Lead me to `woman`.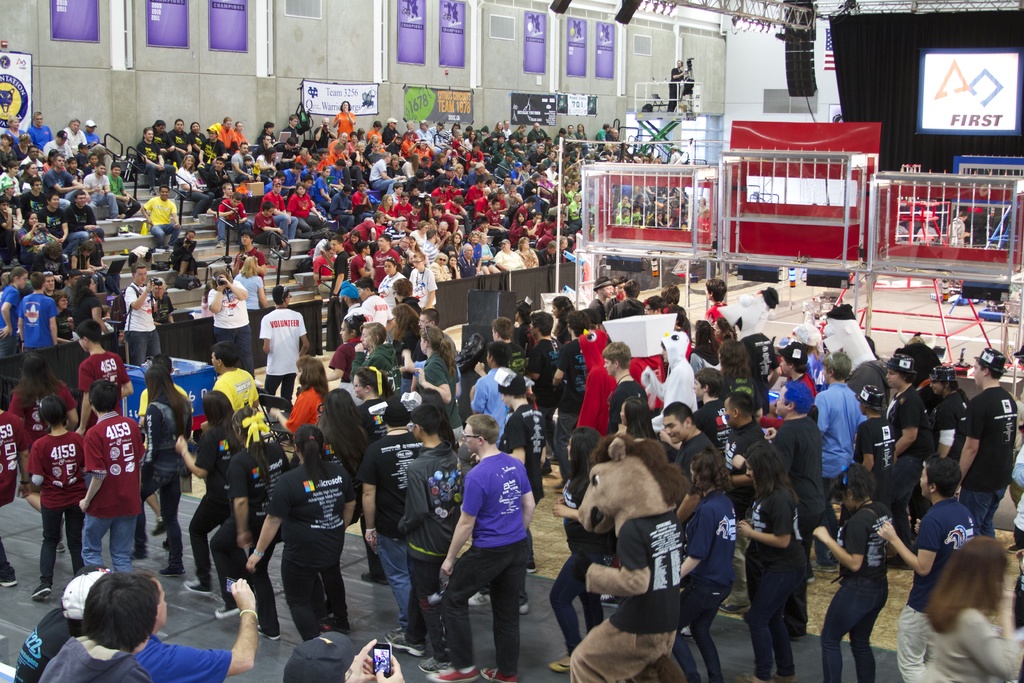
Lead to box(298, 149, 311, 167).
